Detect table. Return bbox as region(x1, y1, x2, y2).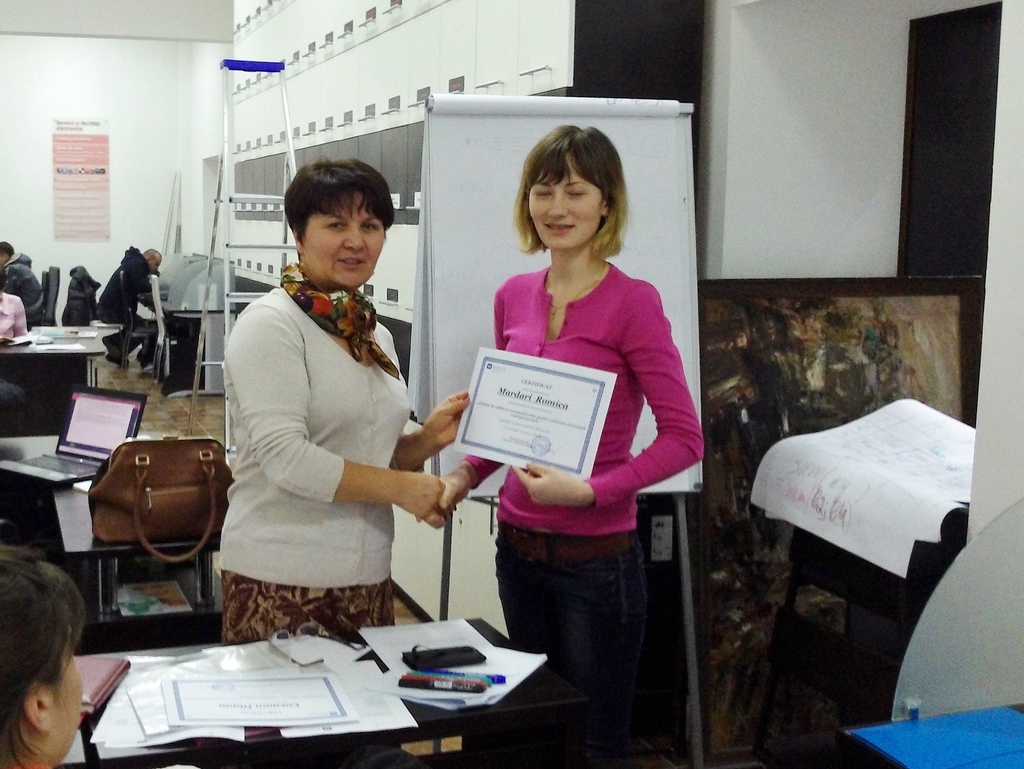
region(751, 496, 976, 768).
